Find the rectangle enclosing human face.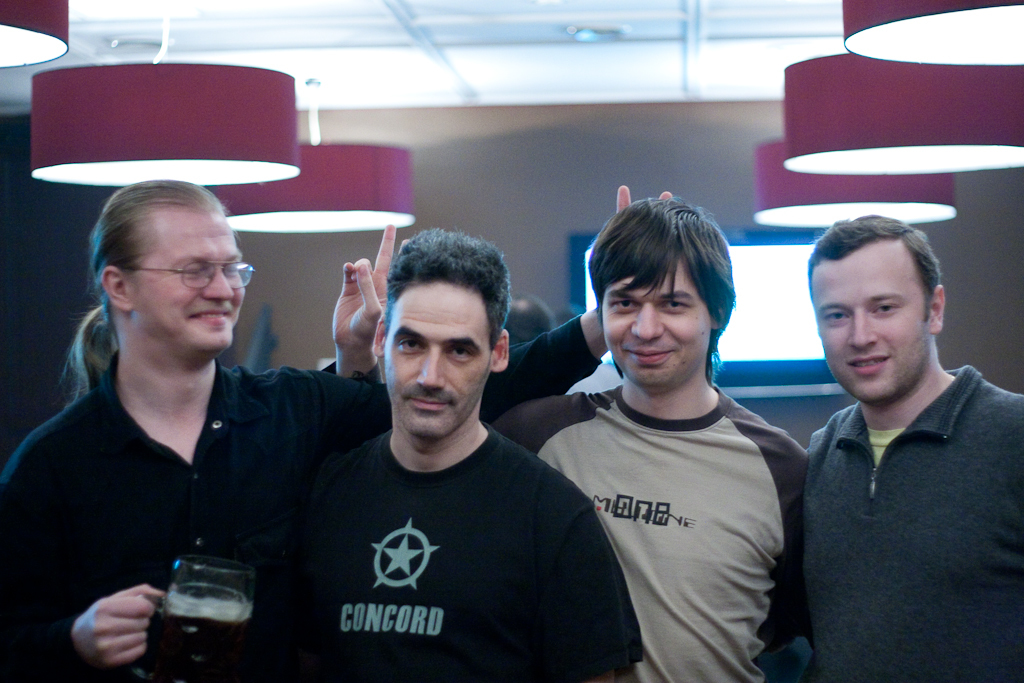
rect(816, 268, 934, 400).
